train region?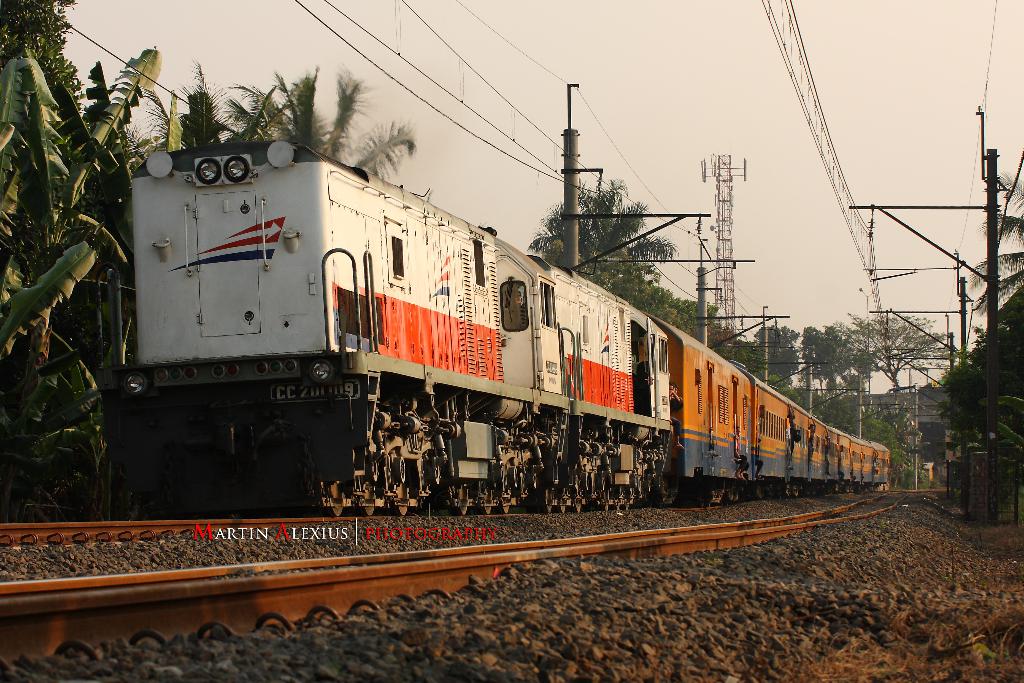
<region>113, 133, 898, 543</region>
